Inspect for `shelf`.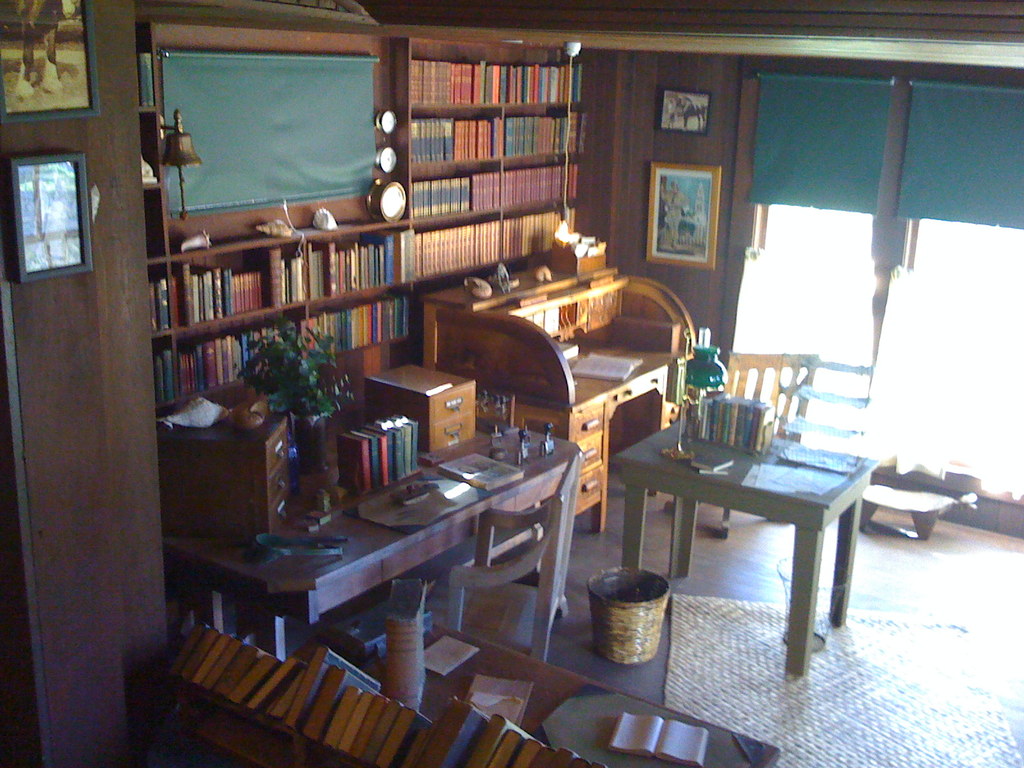
Inspection: bbox(378, 108, 591, 174).
